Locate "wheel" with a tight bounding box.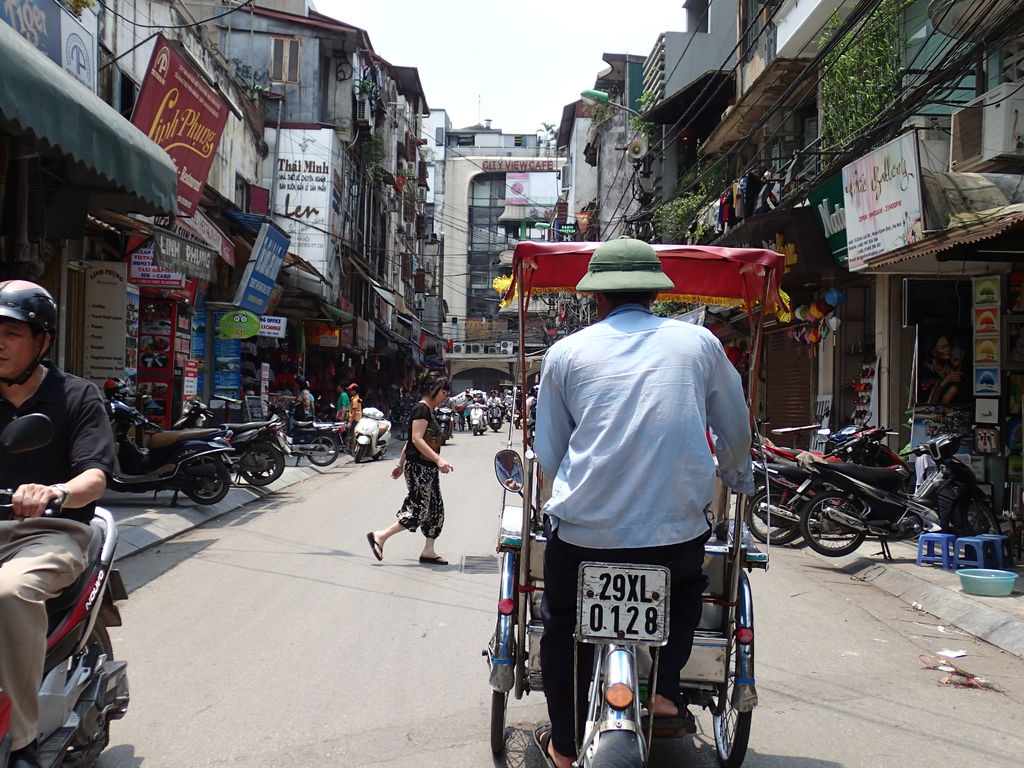
<box>799,489,867,557</box>.
